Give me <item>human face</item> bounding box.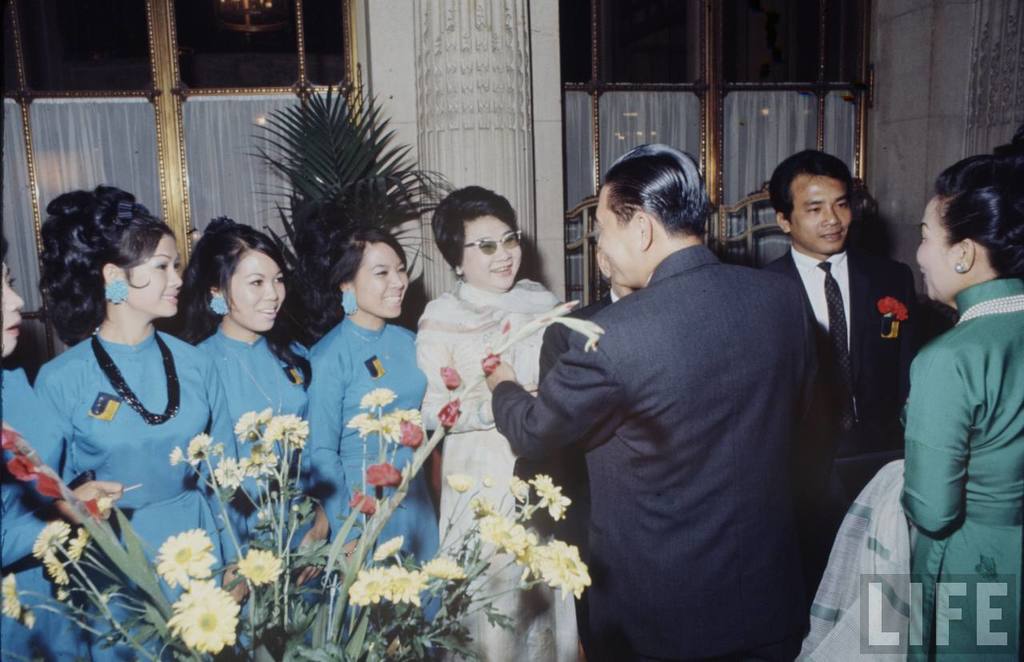
x1=233 y1=255 x2=285 y2=331.
